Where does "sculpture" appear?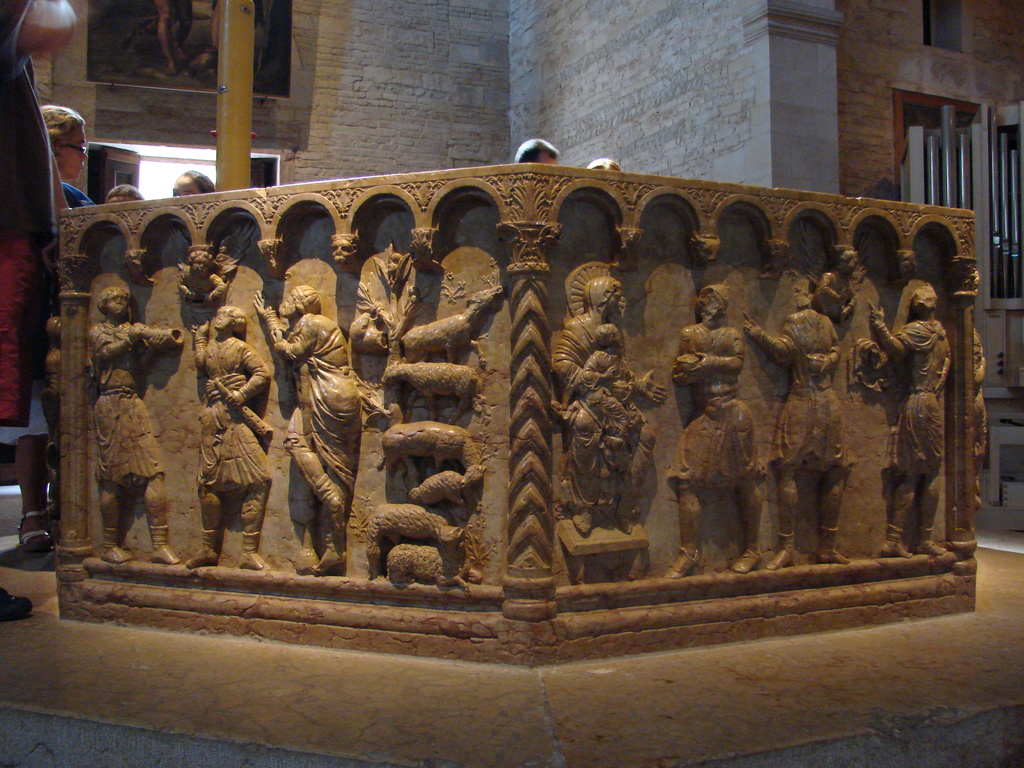
Appears at select_region(328, 241, 358, 265).
